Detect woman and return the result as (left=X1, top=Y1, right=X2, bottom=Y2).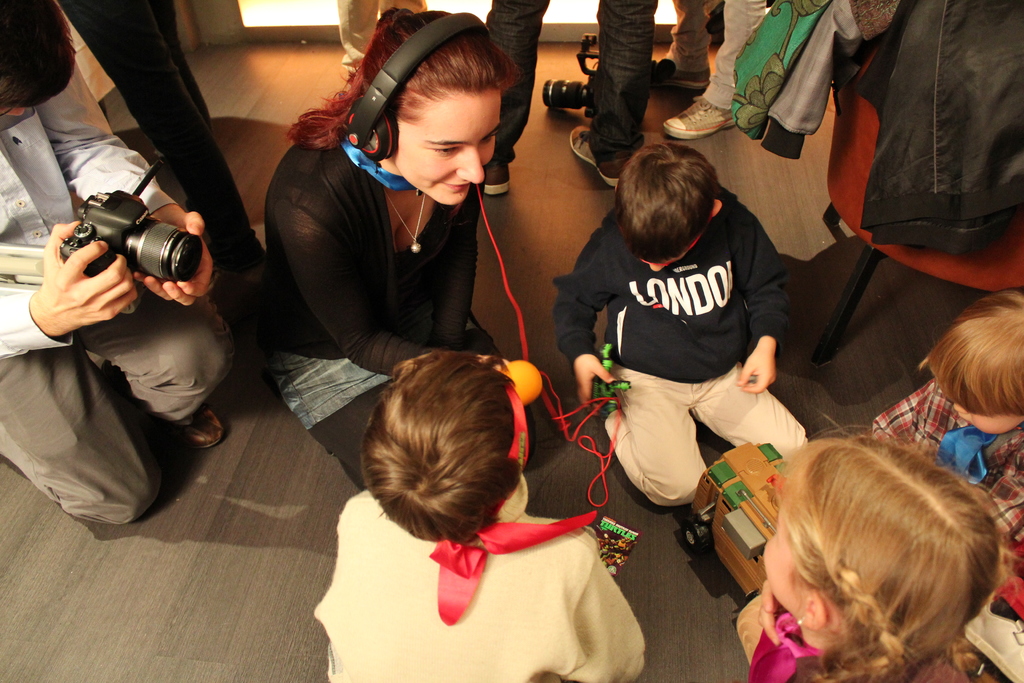
(left=268, top=3, right=519, bottom=491).
